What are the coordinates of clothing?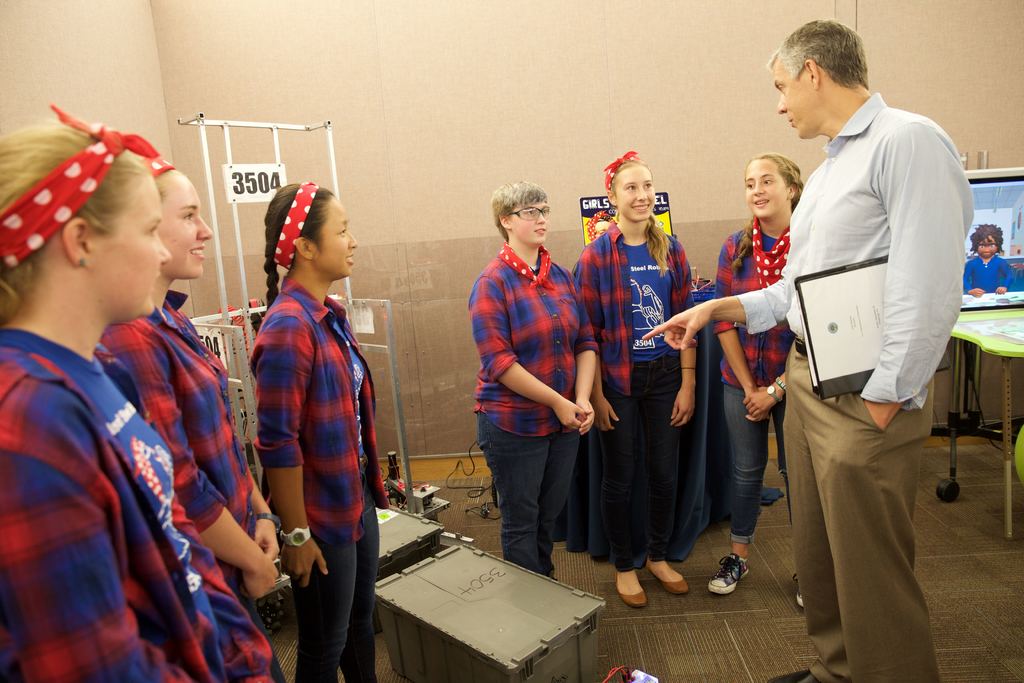
<bbox>472, 252, 598, 571</bbox>.
